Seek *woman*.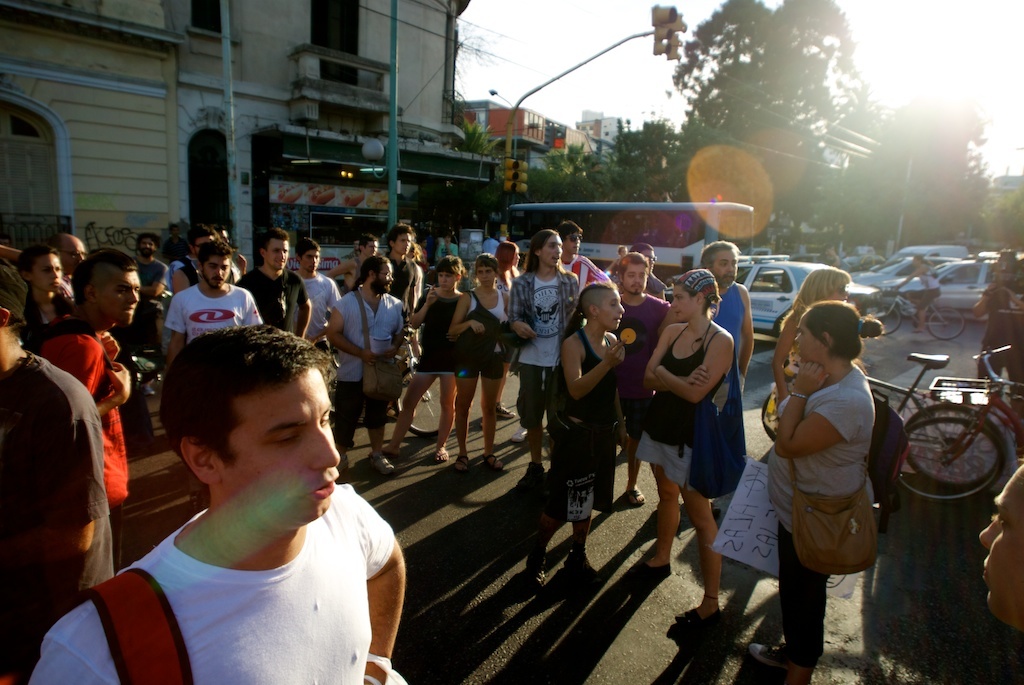
crop(13, 244, 71, 349).
